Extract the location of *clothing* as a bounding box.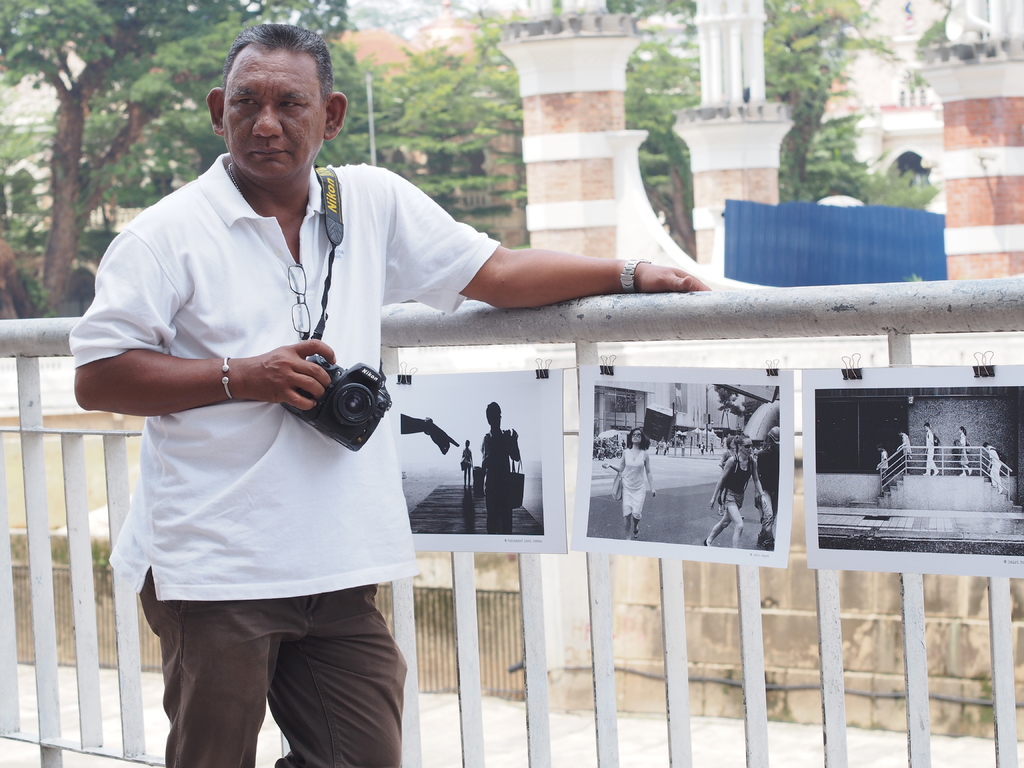
box=[484, 429, 524, 520].
